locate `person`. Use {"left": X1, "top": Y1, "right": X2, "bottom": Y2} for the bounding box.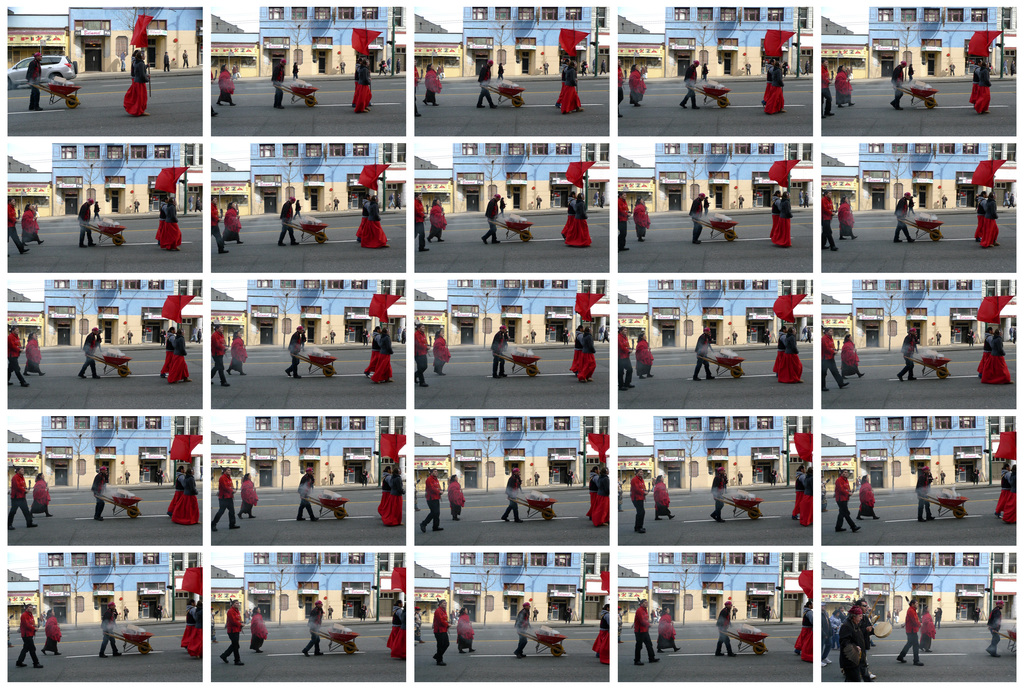
{"left": 130, "top": 193, "right": 140, "bottom": 219}.
